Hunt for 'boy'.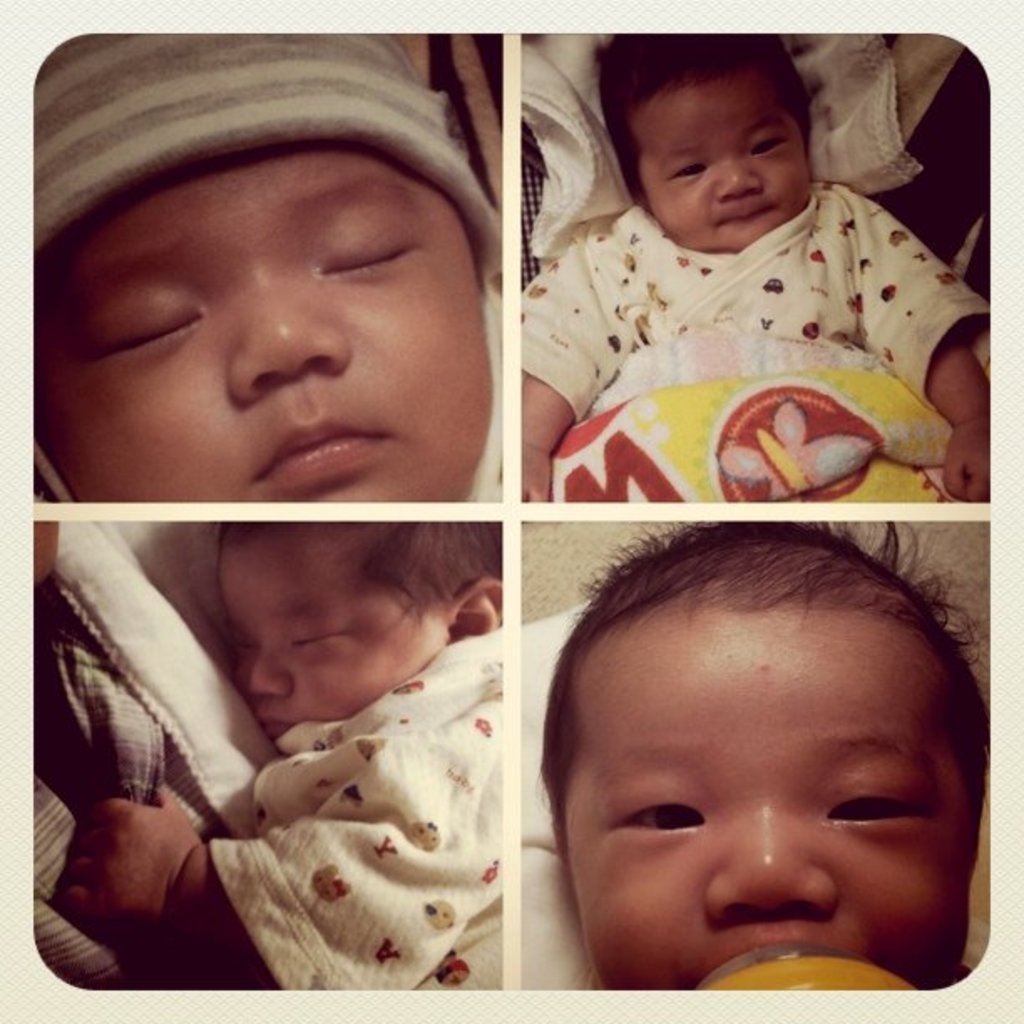
Hunted down at [left=517, top=35, right=992, bottom=500].
